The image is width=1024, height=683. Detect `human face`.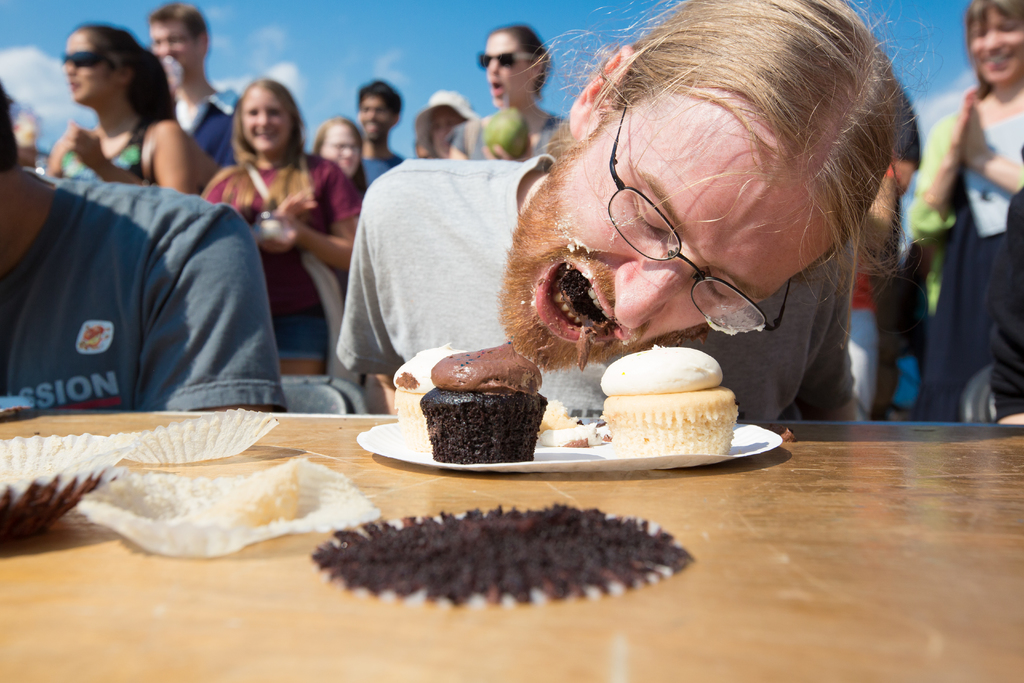
Detection: region(360, 94, 390, 142).
